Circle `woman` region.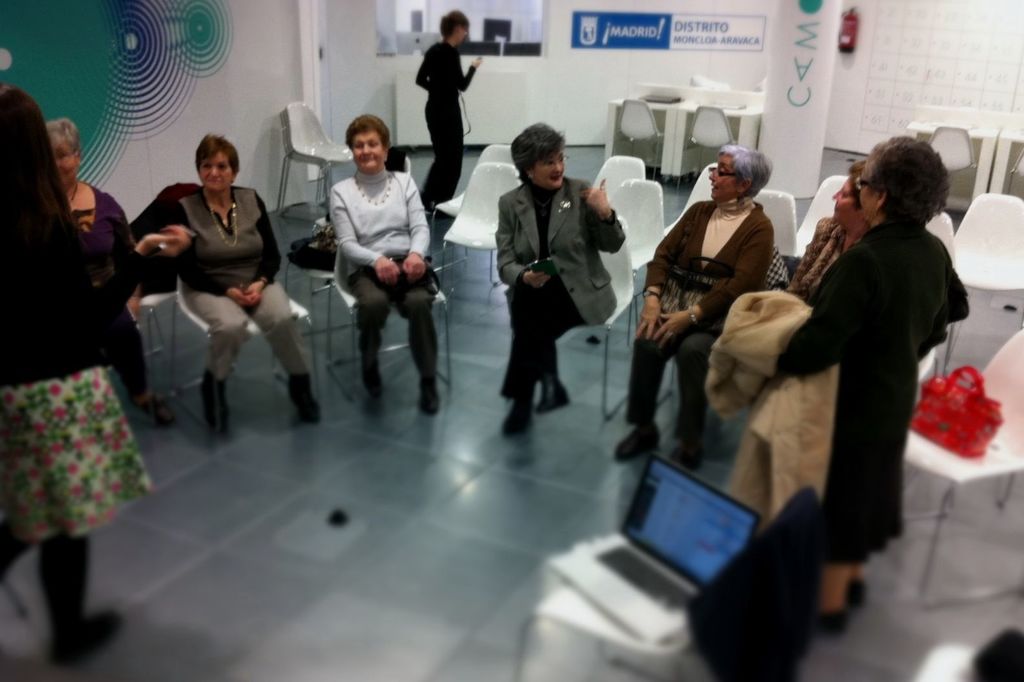
Region: <box>413,5,481,213</box>.
